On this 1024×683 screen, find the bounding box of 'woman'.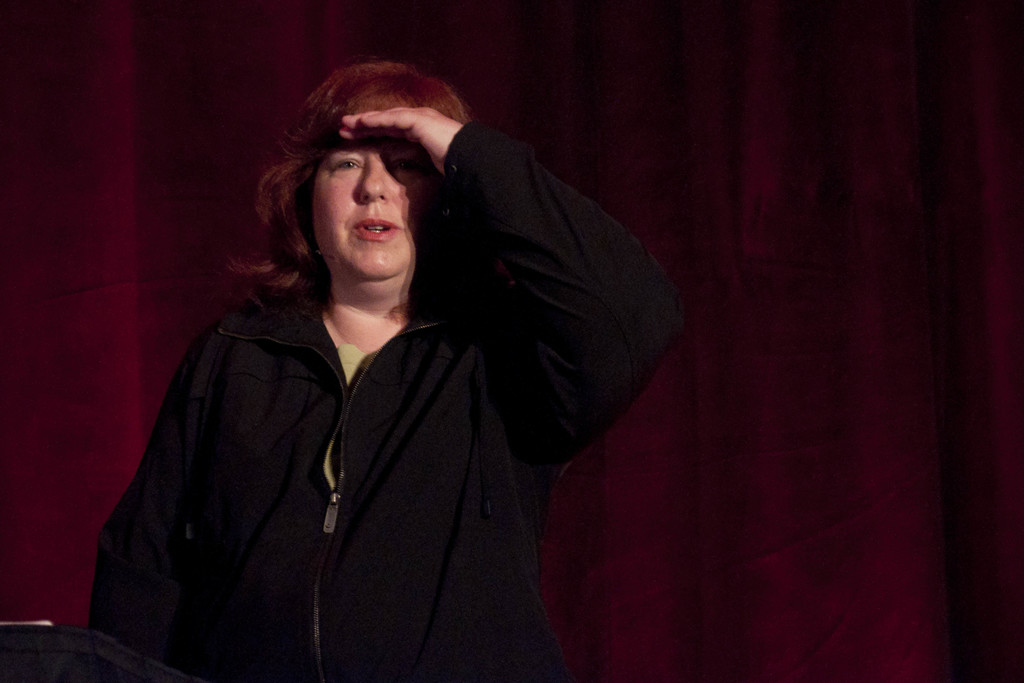
Bounding box: 93:53:686:670.
